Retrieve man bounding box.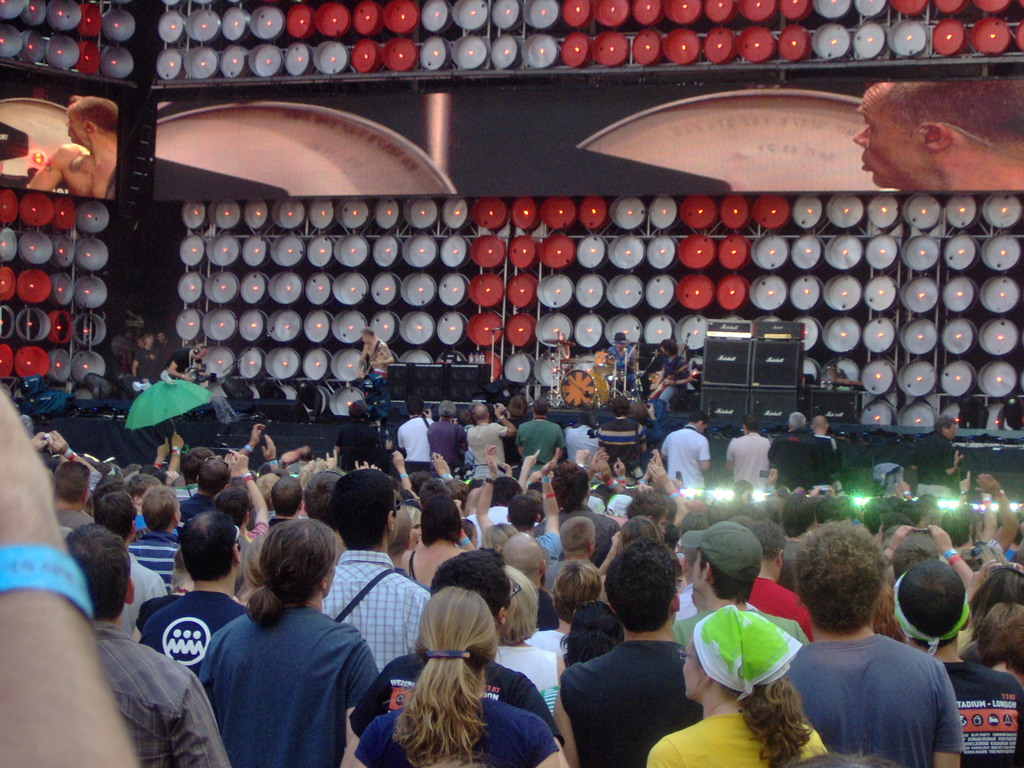
Bounding box: (x1=427, y1=396, x2=468, y2=472).
